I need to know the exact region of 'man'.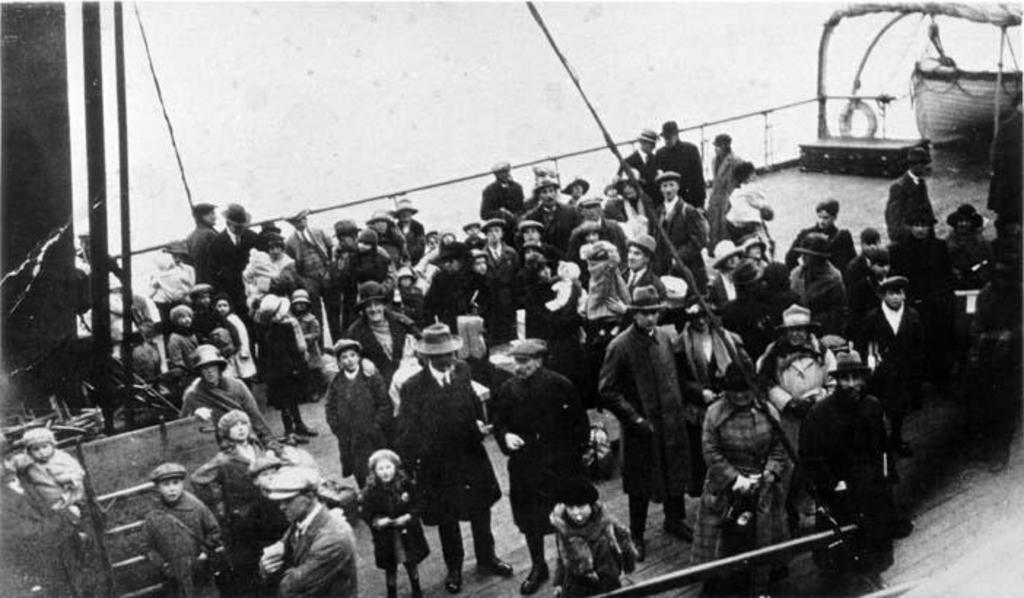
Region: <bbox>789, 197, 855, 267</bbox>.
